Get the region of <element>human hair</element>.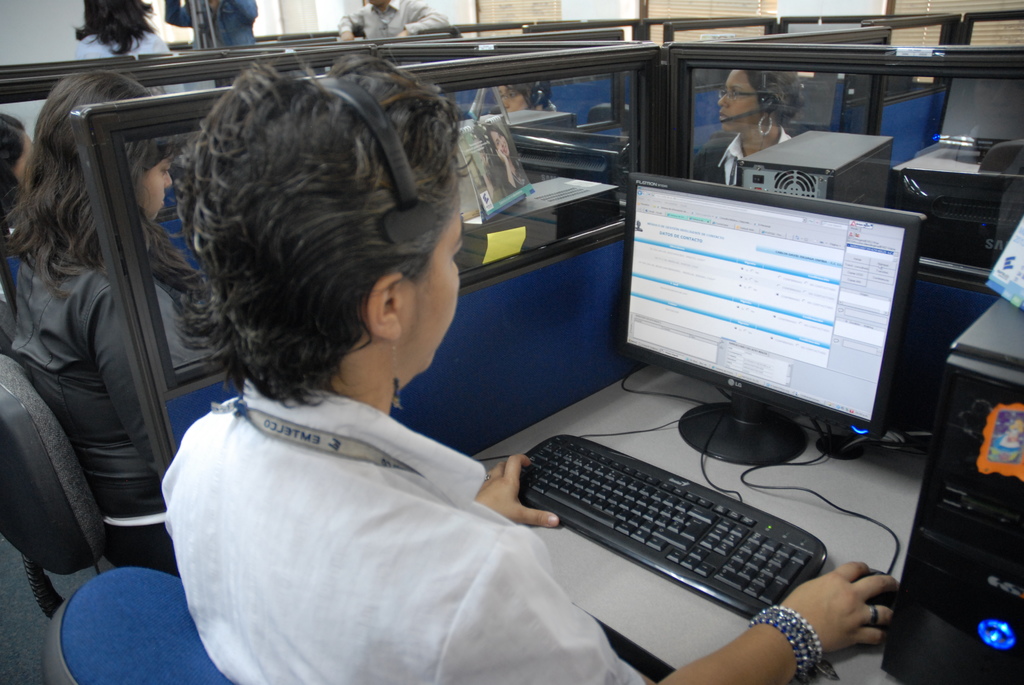
{"left": 0, "top": 113, "right": 29, "bottom": 232}.
